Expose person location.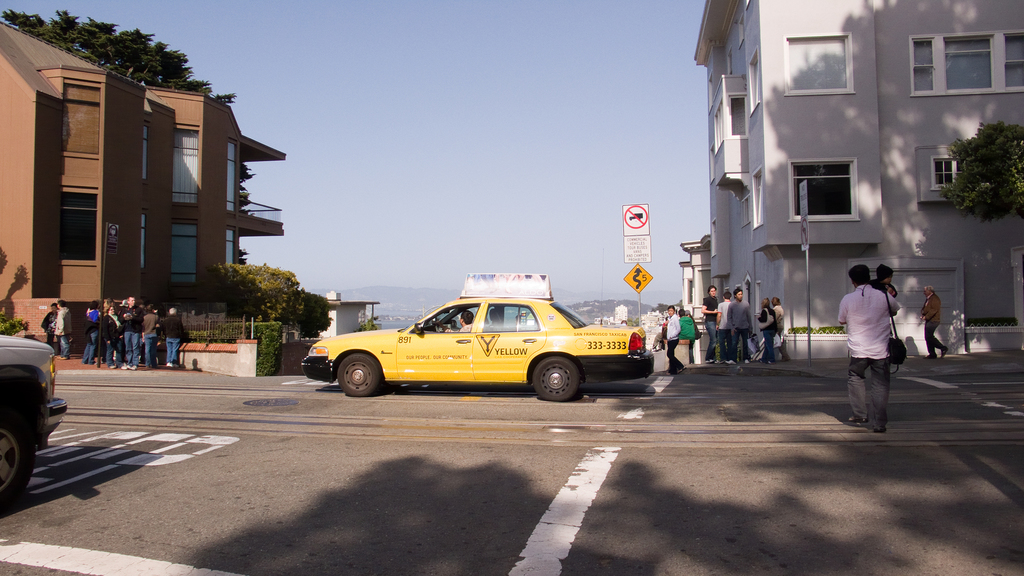
Exposed at bbox=(917, 283, 950, 361).
